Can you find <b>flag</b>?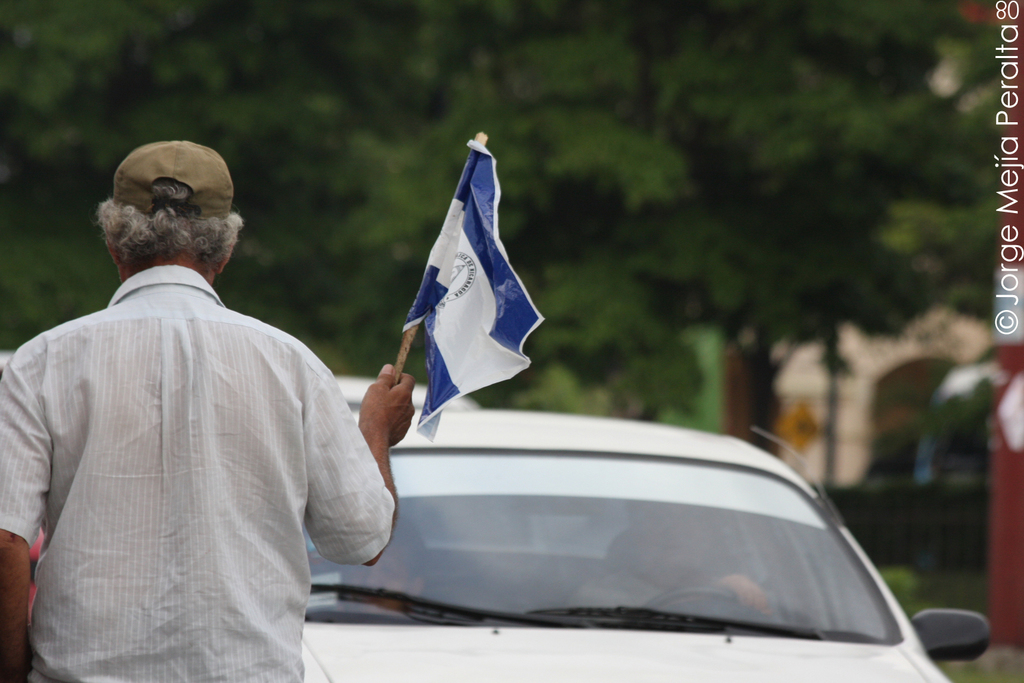
Yes, bounding box: locate(385, 139, 550, 437).
